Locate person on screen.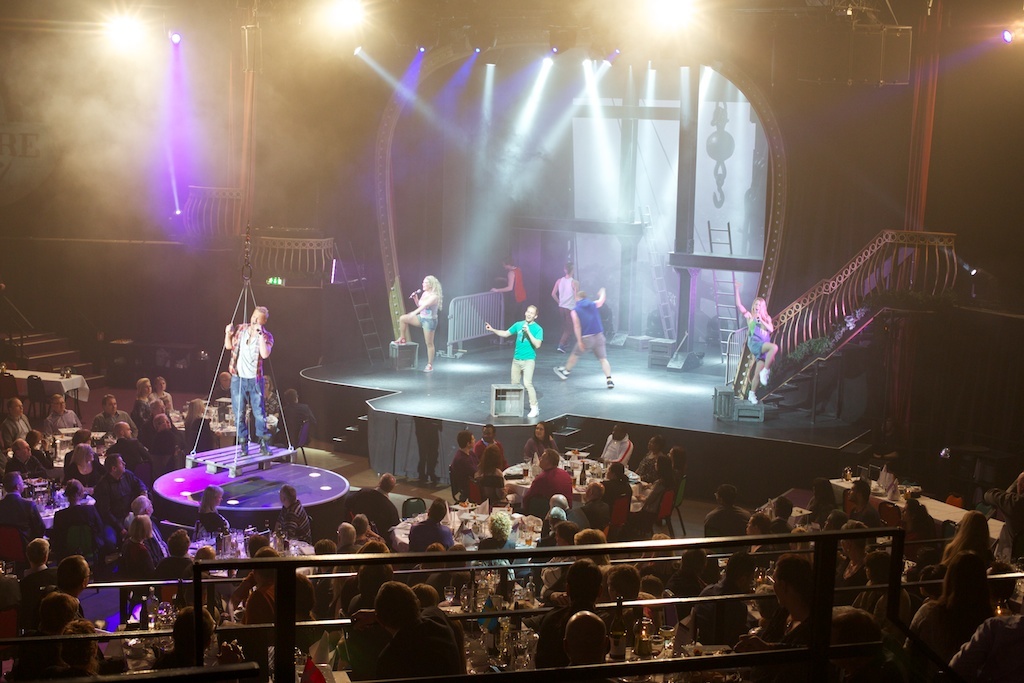
On screen at (593,420,636,466).
